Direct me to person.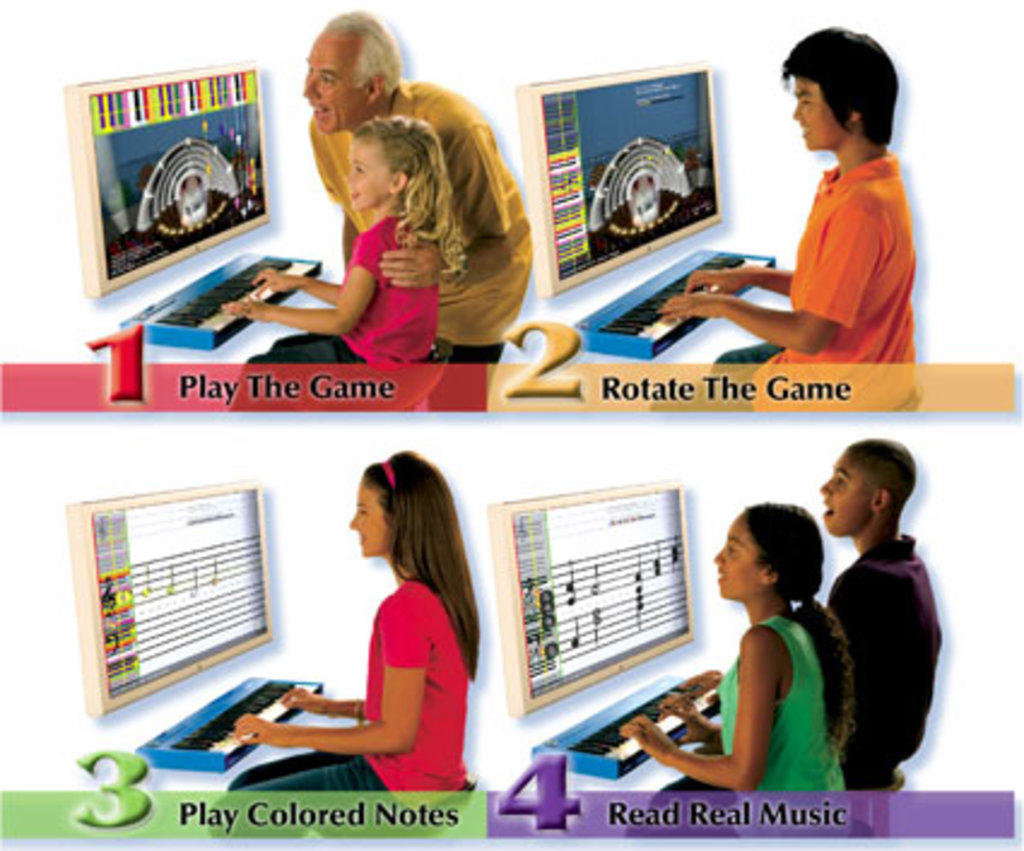
Direction: region(817, 424, 944, 810).
